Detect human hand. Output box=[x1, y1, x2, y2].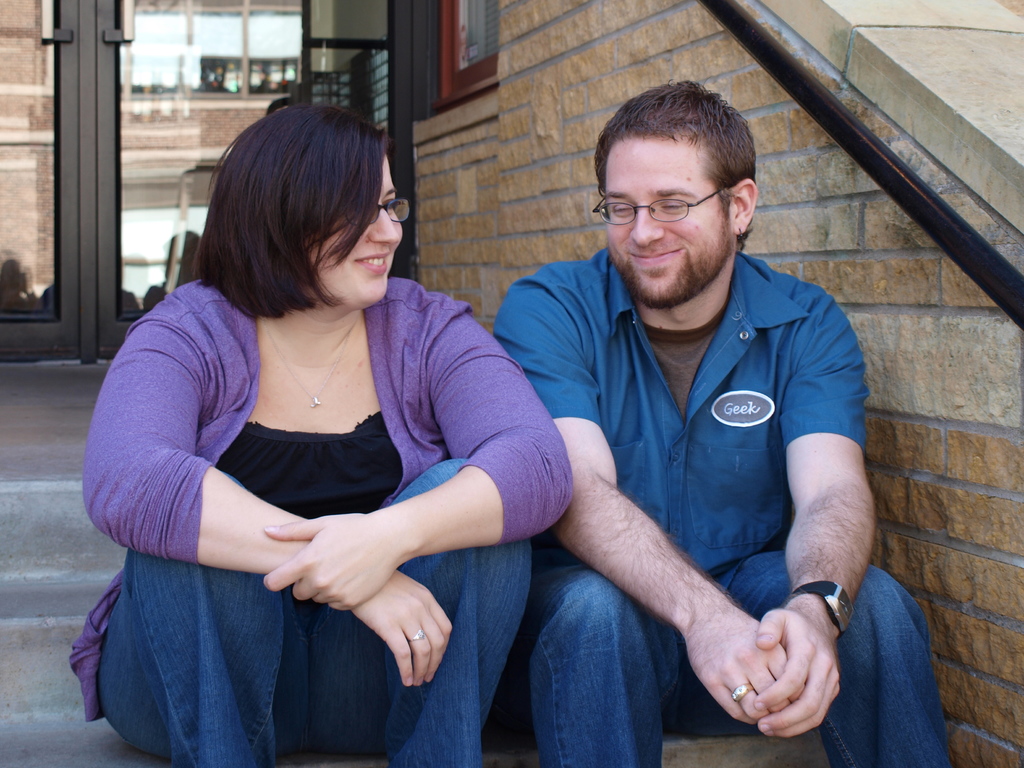
box=[680, 612, 795, 724].
